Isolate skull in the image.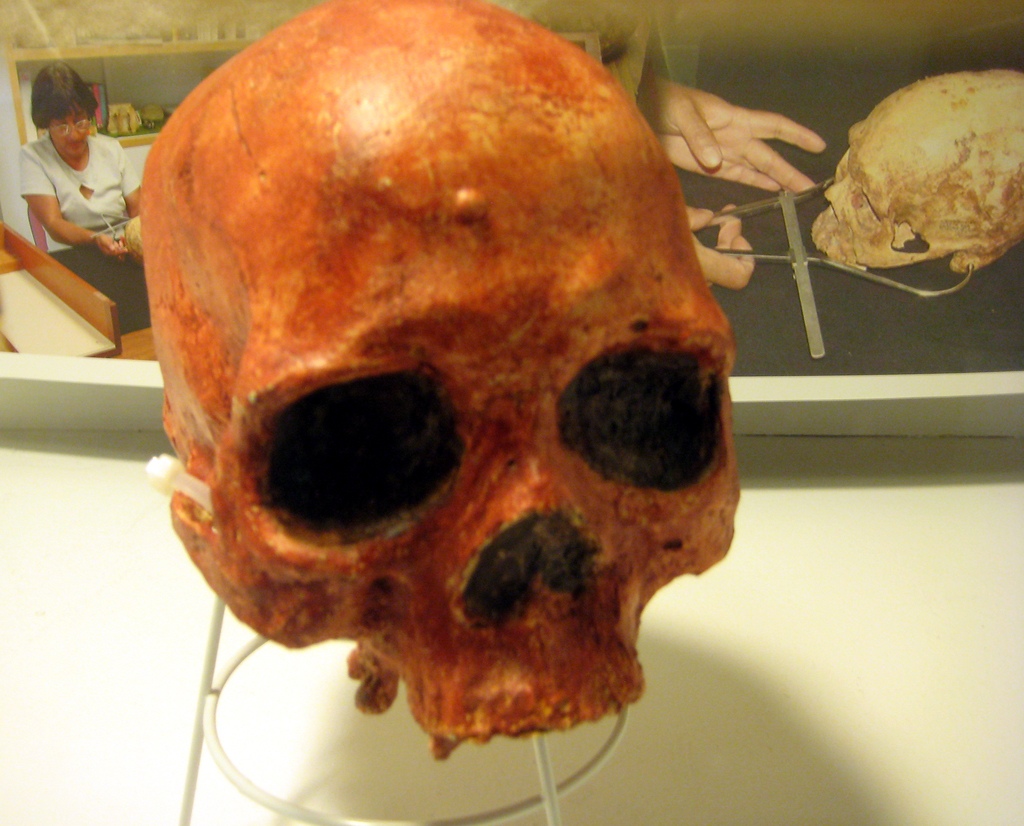
Isolated region: {"left": 138, "top": 0, "right": 742, "bottom": 756}.
